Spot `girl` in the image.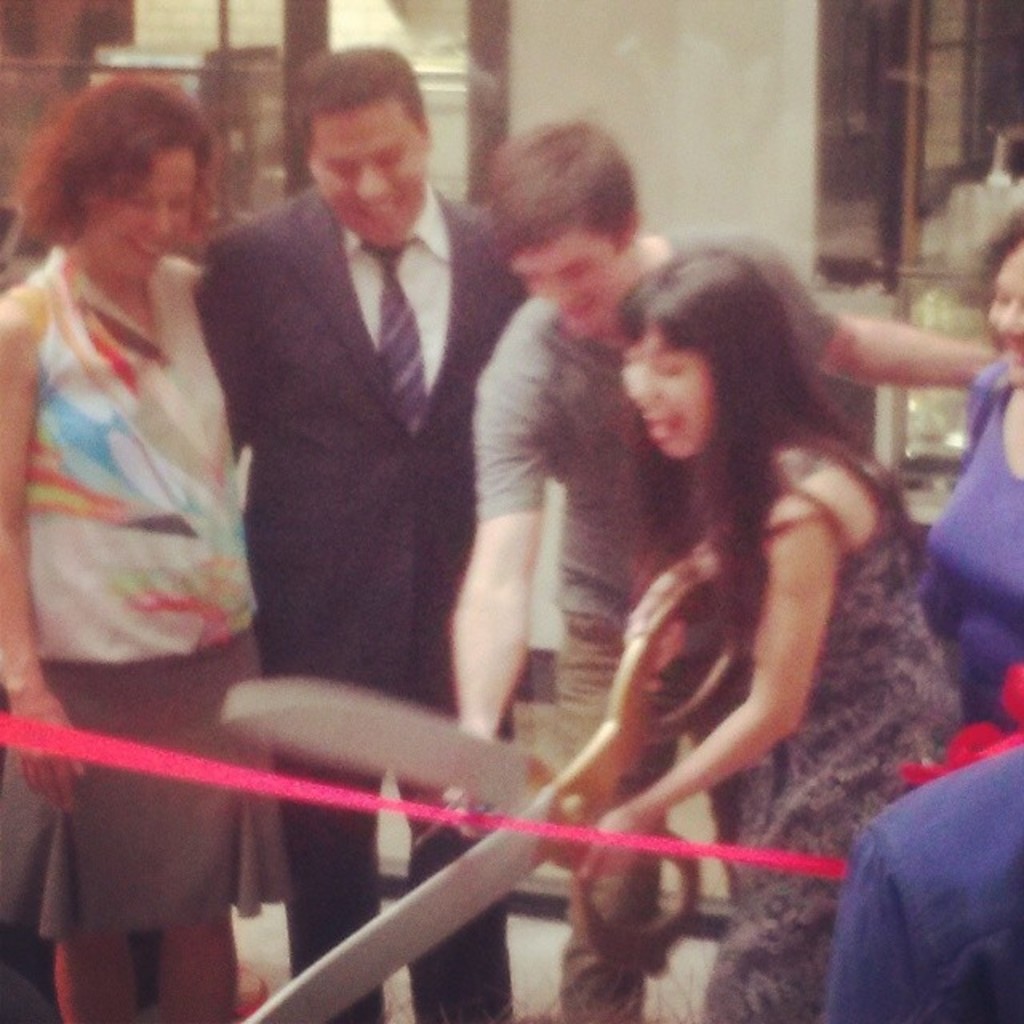
`girl` found at left=550, top=254, right=954, bottom=1019.
